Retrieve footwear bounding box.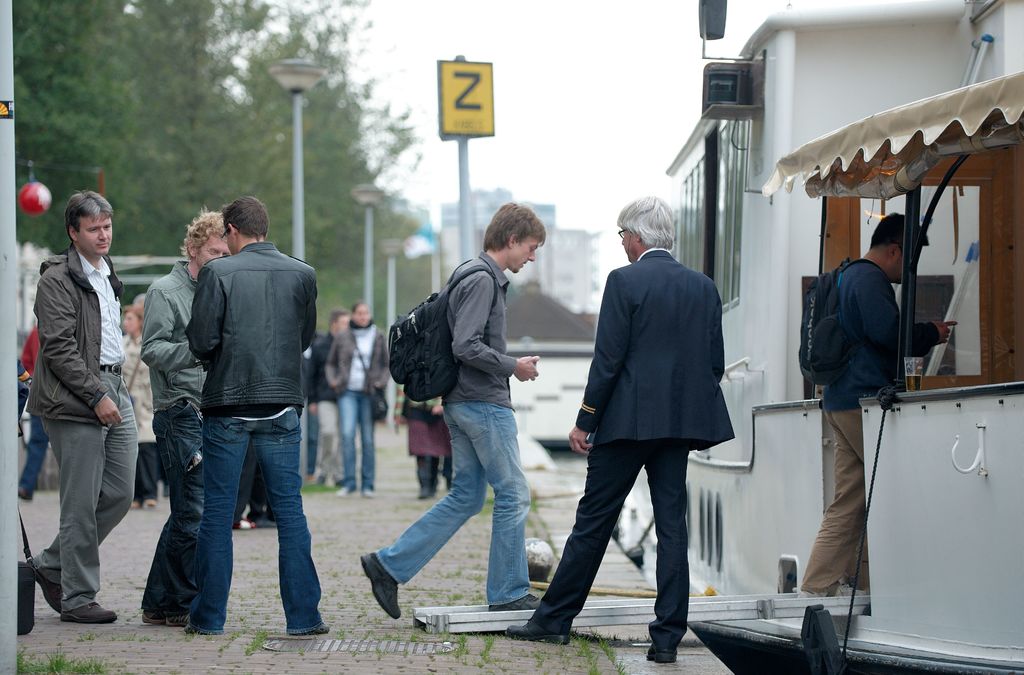
Bounding box: 360,553,403,623.
